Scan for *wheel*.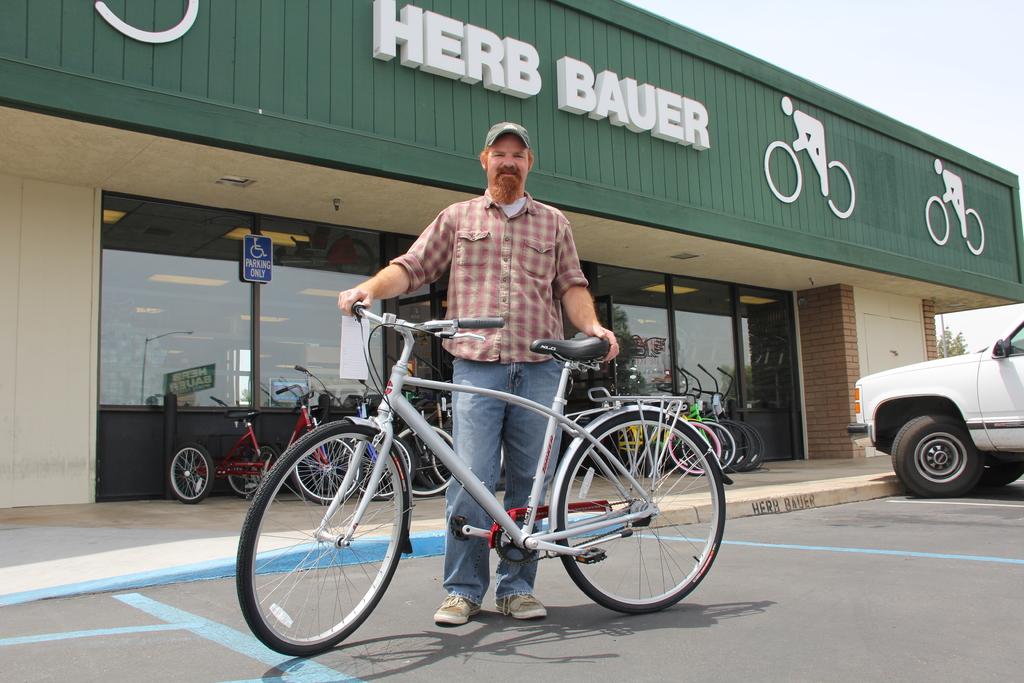
Scan result: locate(664, 417, 723, 475).
